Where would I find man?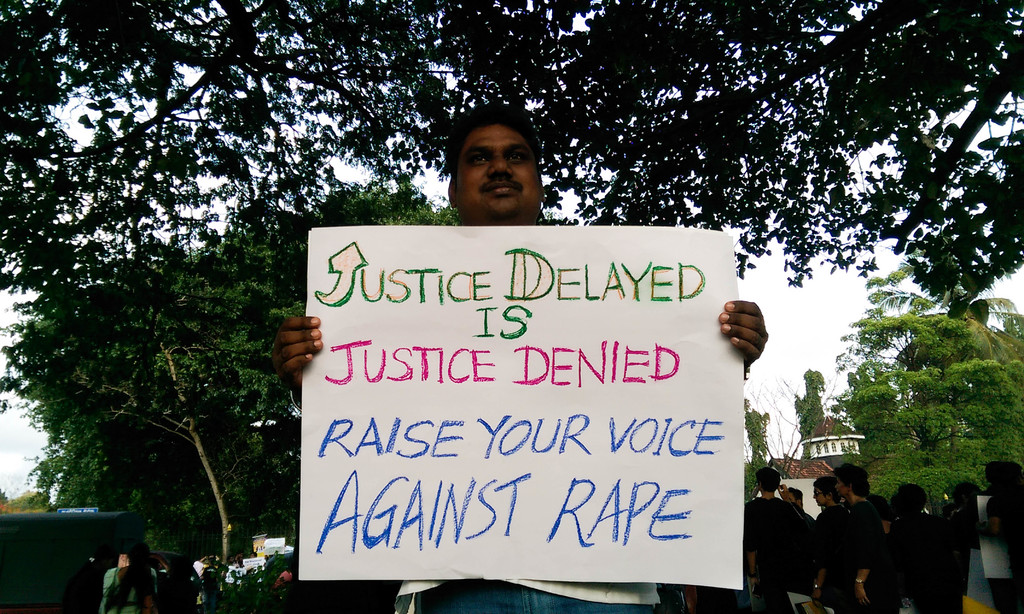
At [left=261, top=553, right=291, bottom=613].
